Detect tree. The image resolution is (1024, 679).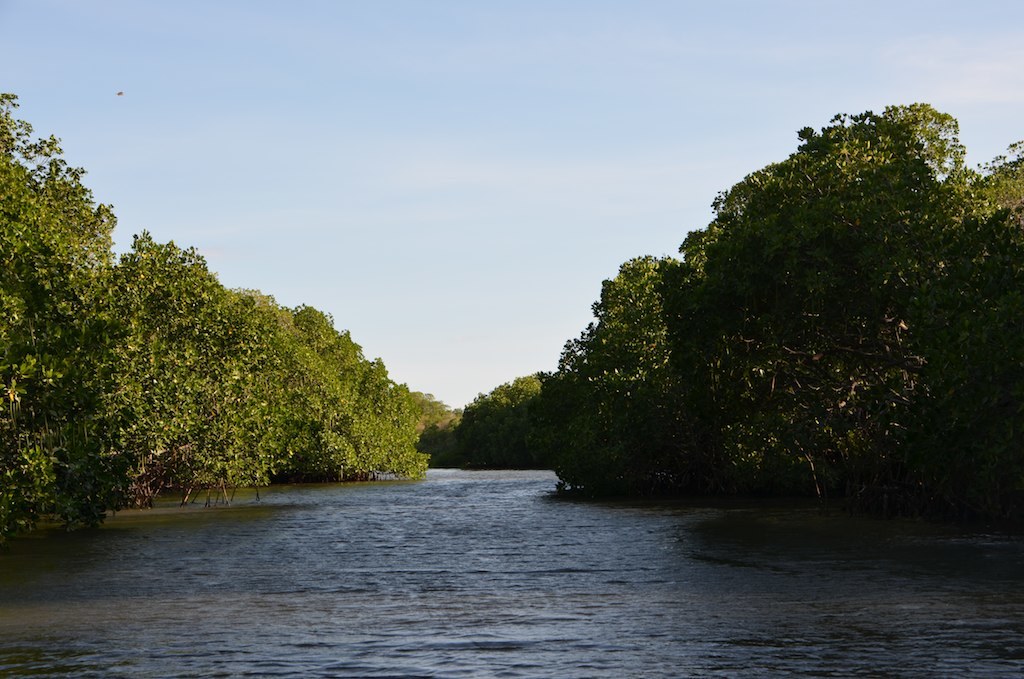
(0, 87, 157, 538).
